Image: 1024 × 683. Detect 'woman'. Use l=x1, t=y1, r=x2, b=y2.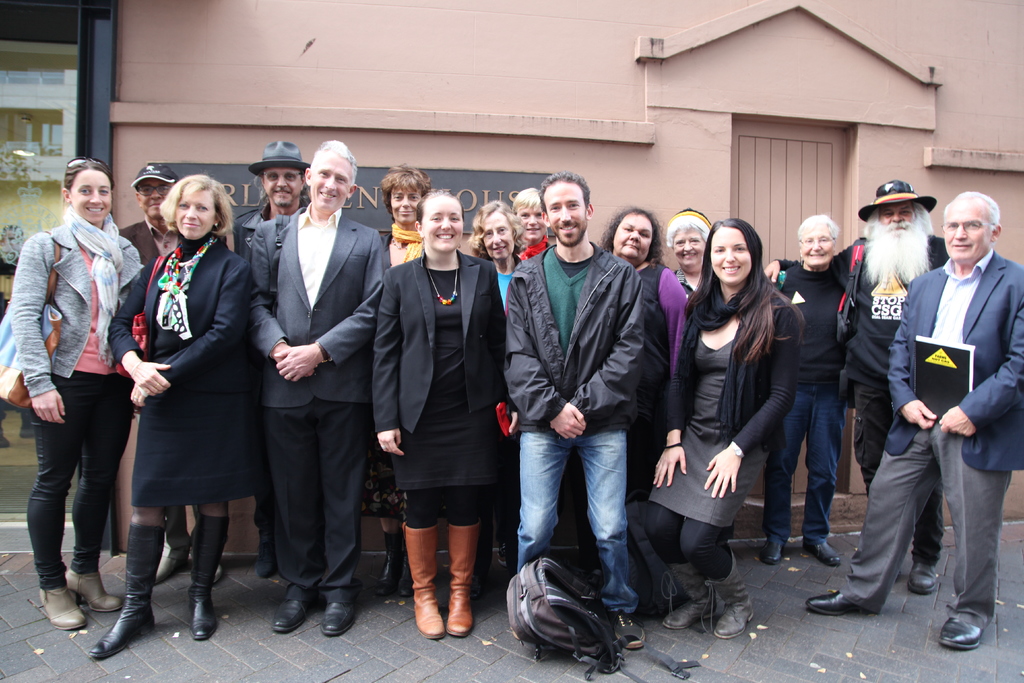
l=374, t=165, r=439, b=600.
